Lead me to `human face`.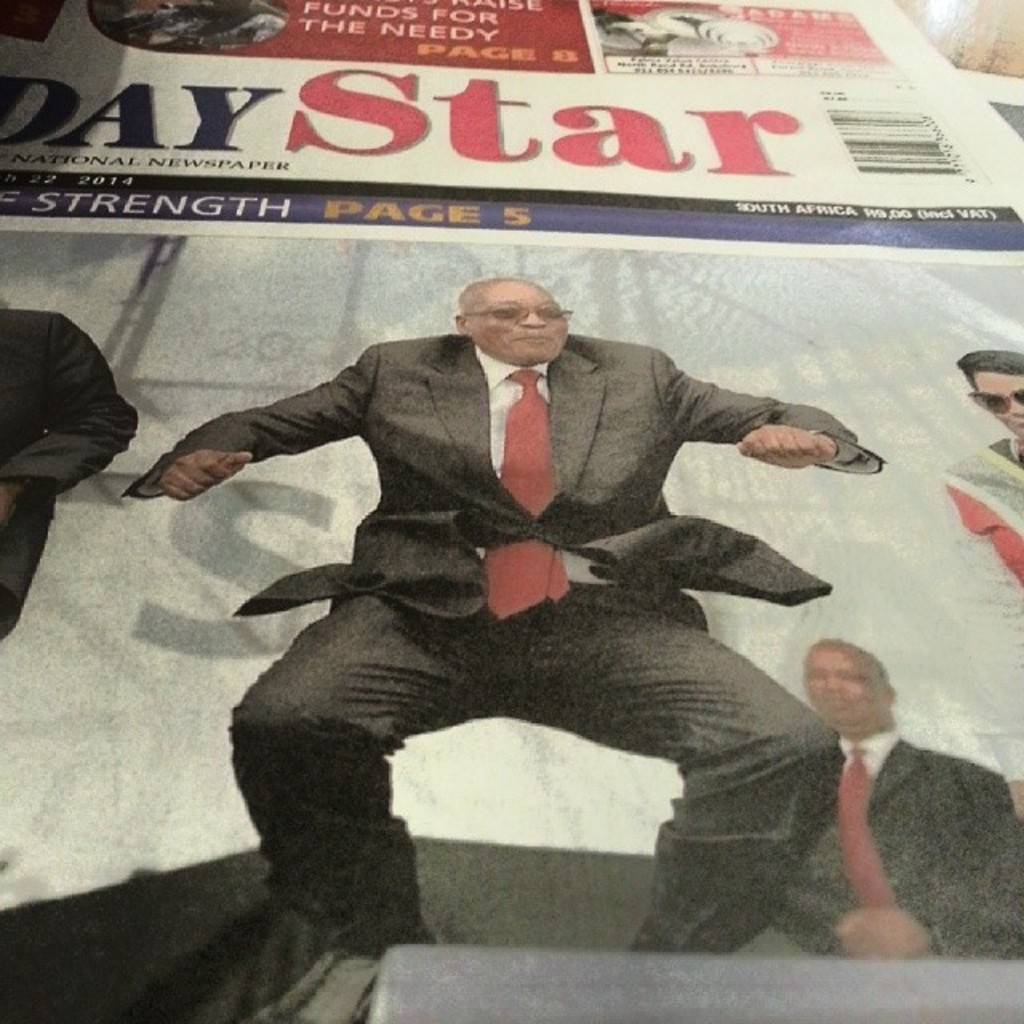
Lead to {"x1": 469, "y1": 280, "x2": 566, "y2": 363}.
